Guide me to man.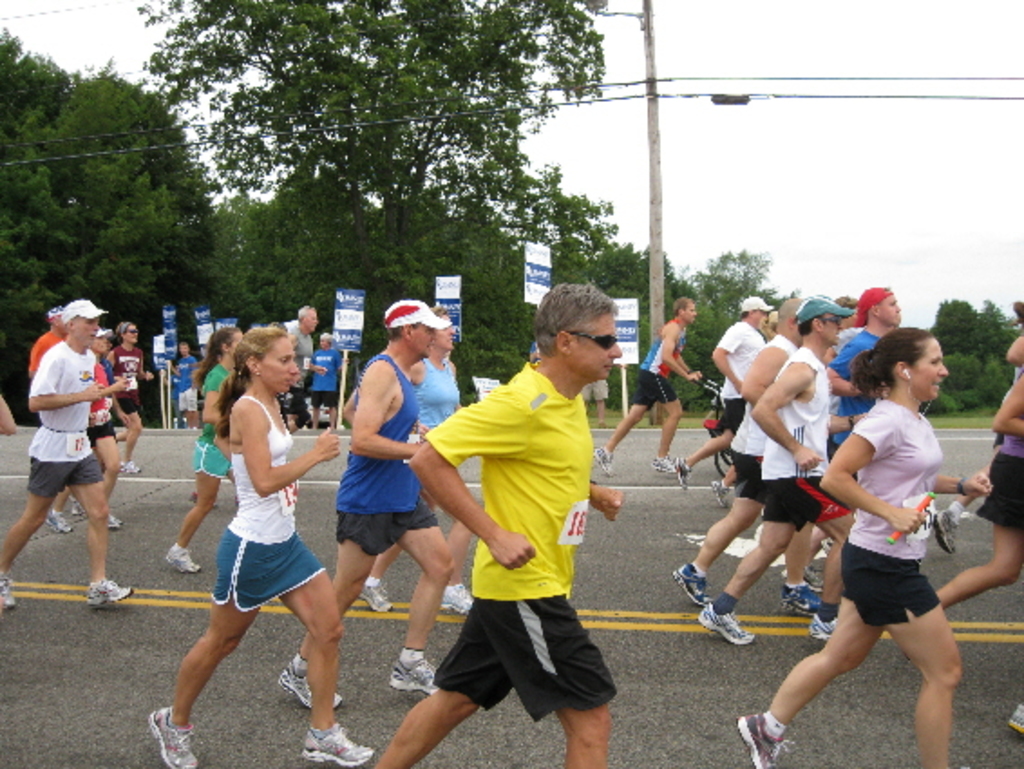
Guidance: x1=668 y1=295 x2=792 y2=503.
